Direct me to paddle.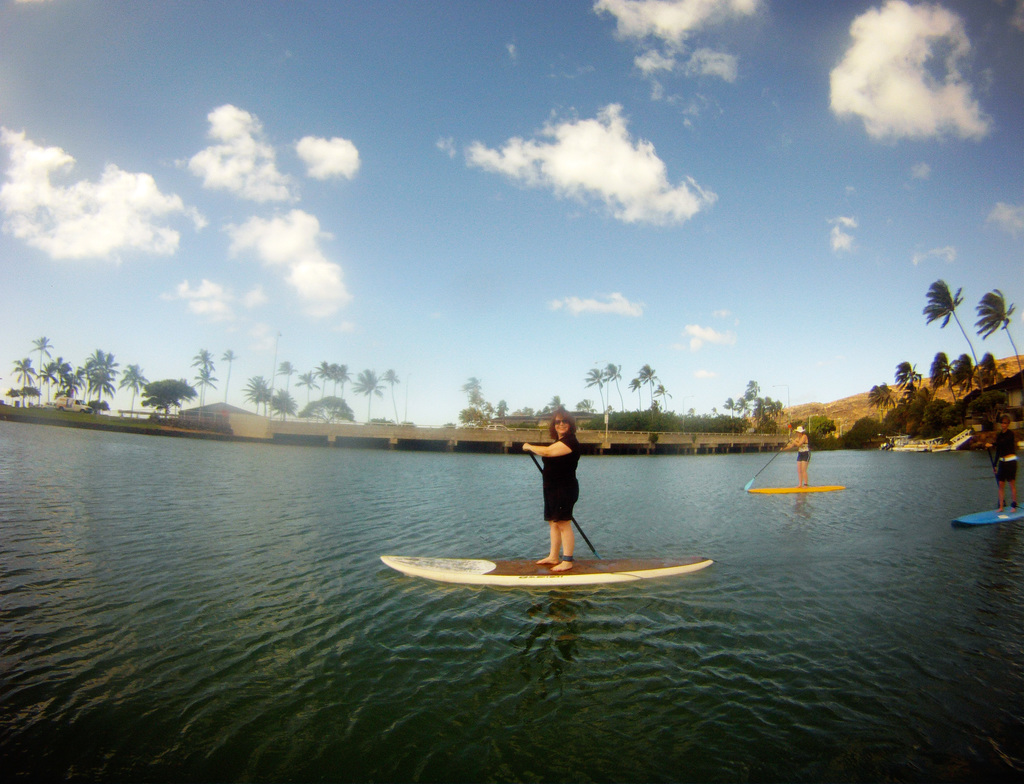
Direction: detection(746, 443, 790, 489).
